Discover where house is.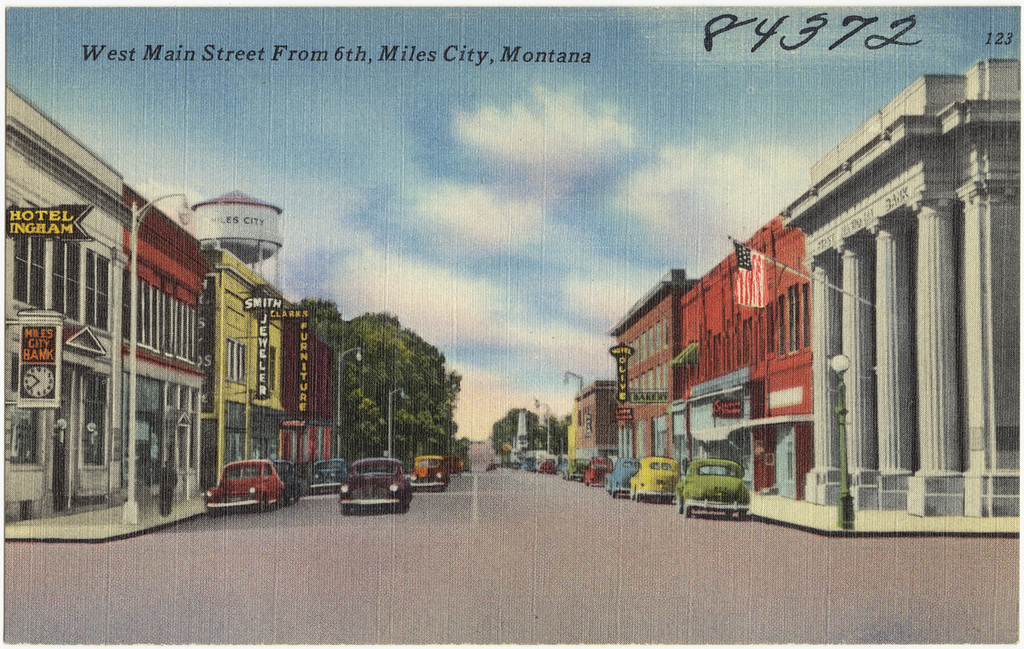
Discovered at x1=0, y1=85, x2=125, y2=523.
